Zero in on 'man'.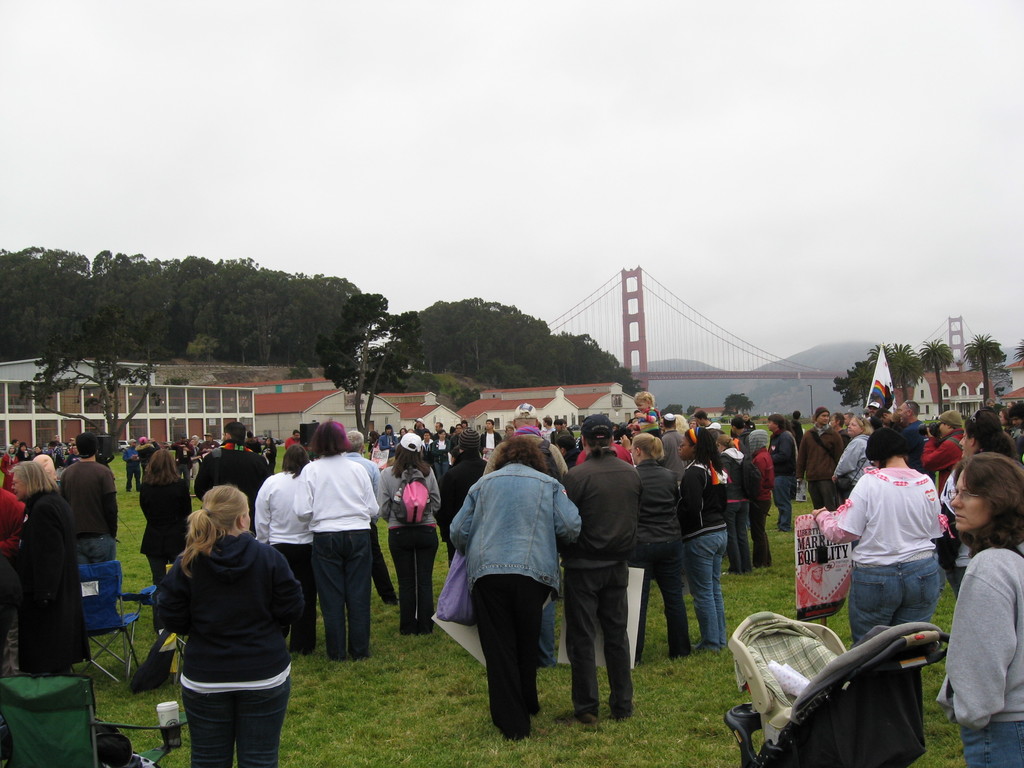
Zeroed in: 340,424,396,607.
